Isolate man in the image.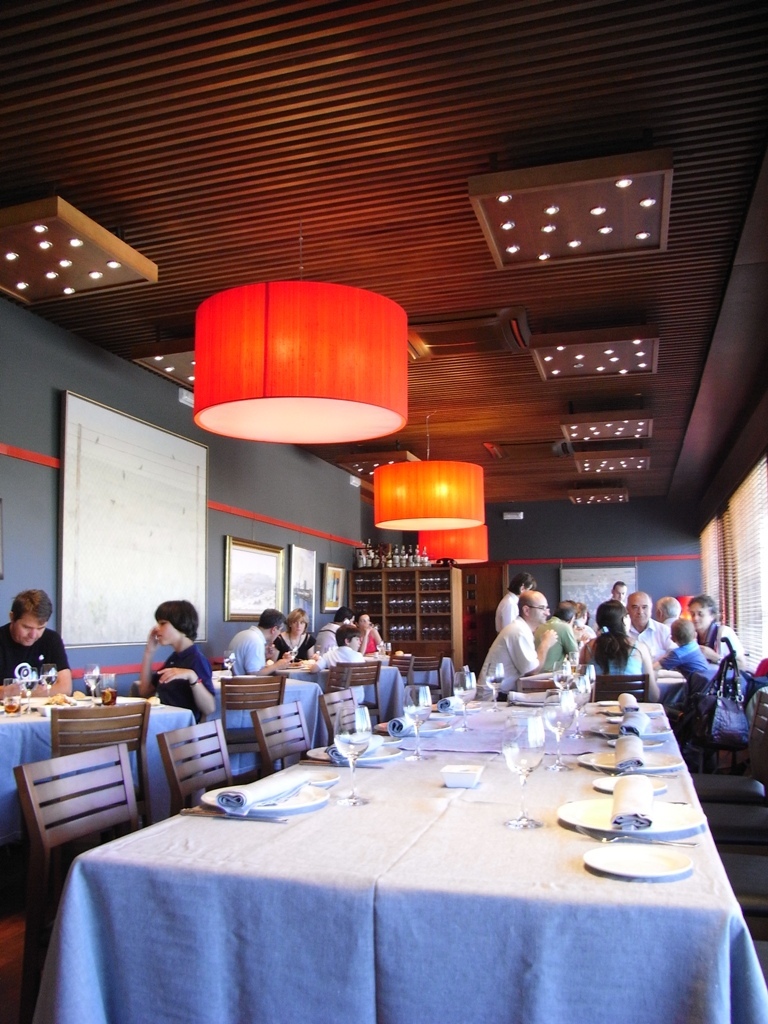
Isolated region: <bbox>226, 601, 295, 680</bbox>.
